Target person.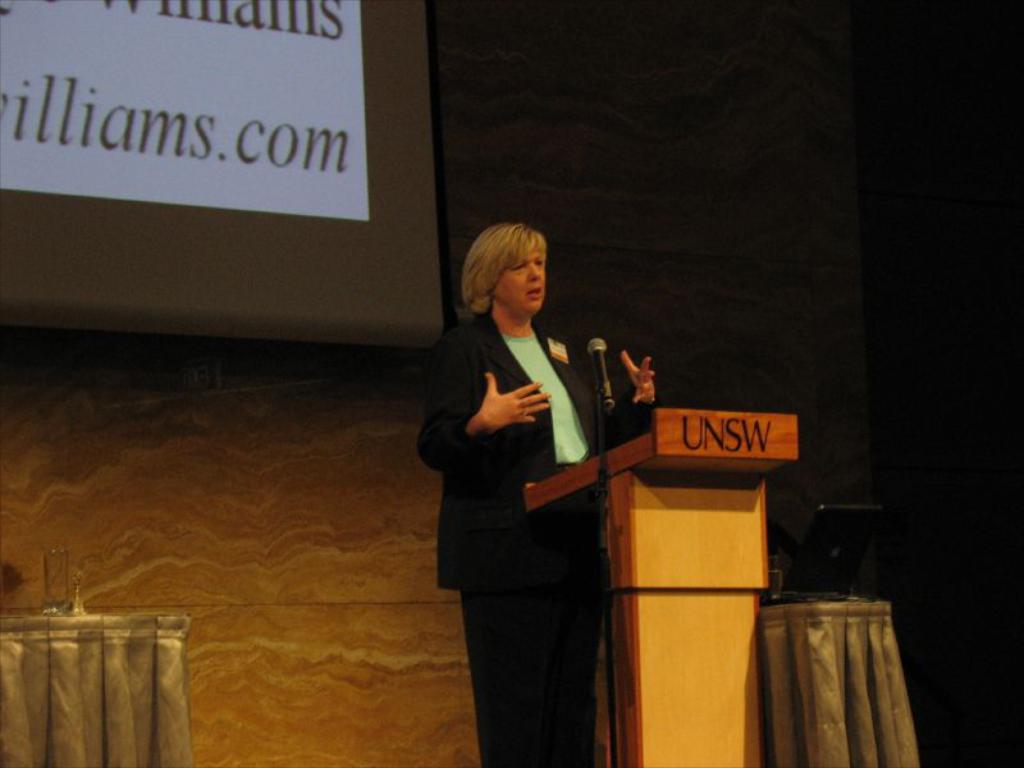
Target region: box=[417, 216, 660, 767].
